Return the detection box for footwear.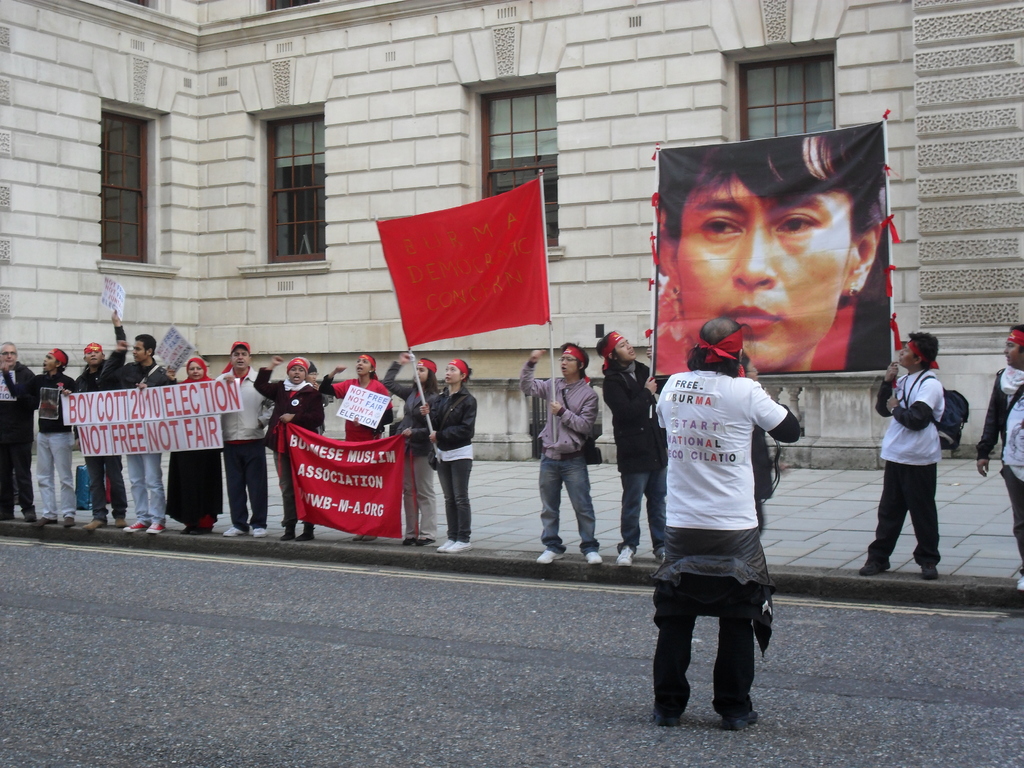
l=450, t=537, r=474, b=554.
